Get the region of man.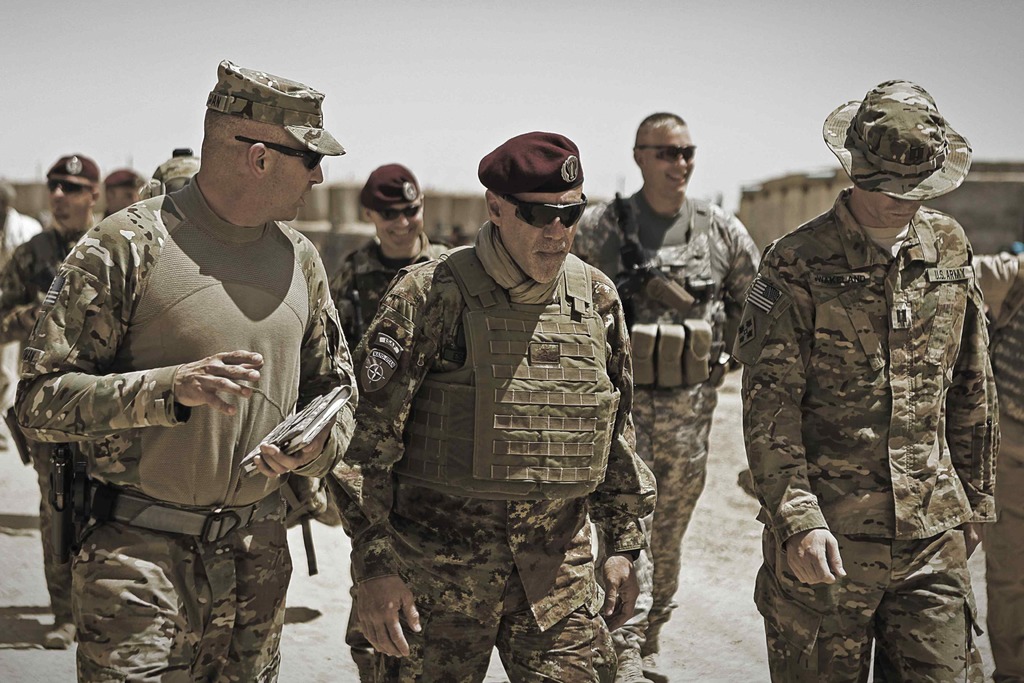
[329,167,457,361].
